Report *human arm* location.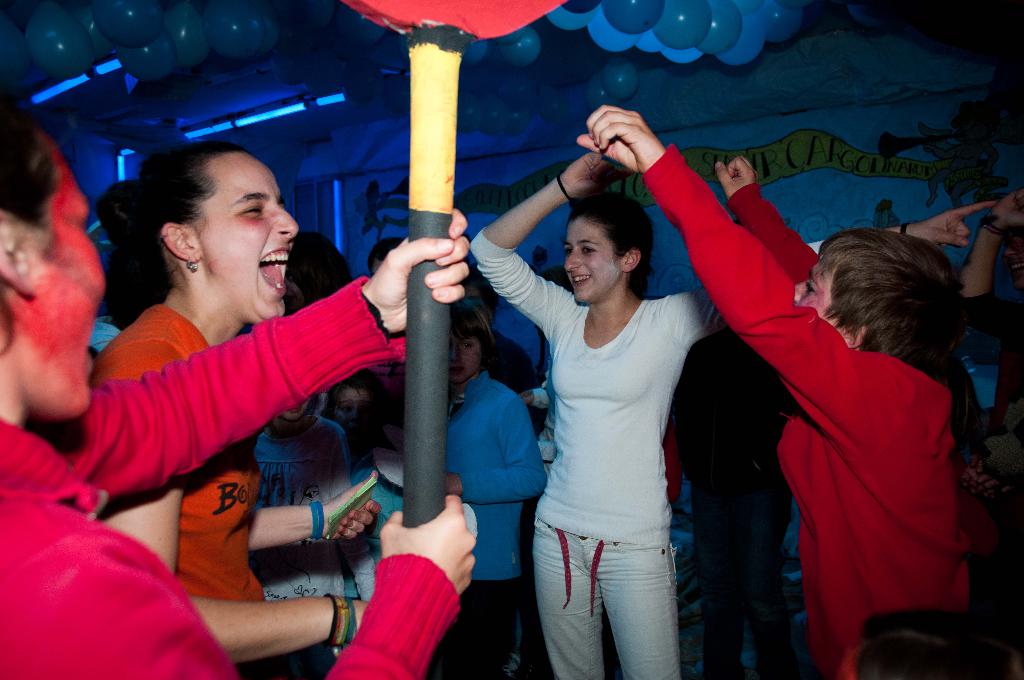
Report: rect(716, 155, 816, 278).
